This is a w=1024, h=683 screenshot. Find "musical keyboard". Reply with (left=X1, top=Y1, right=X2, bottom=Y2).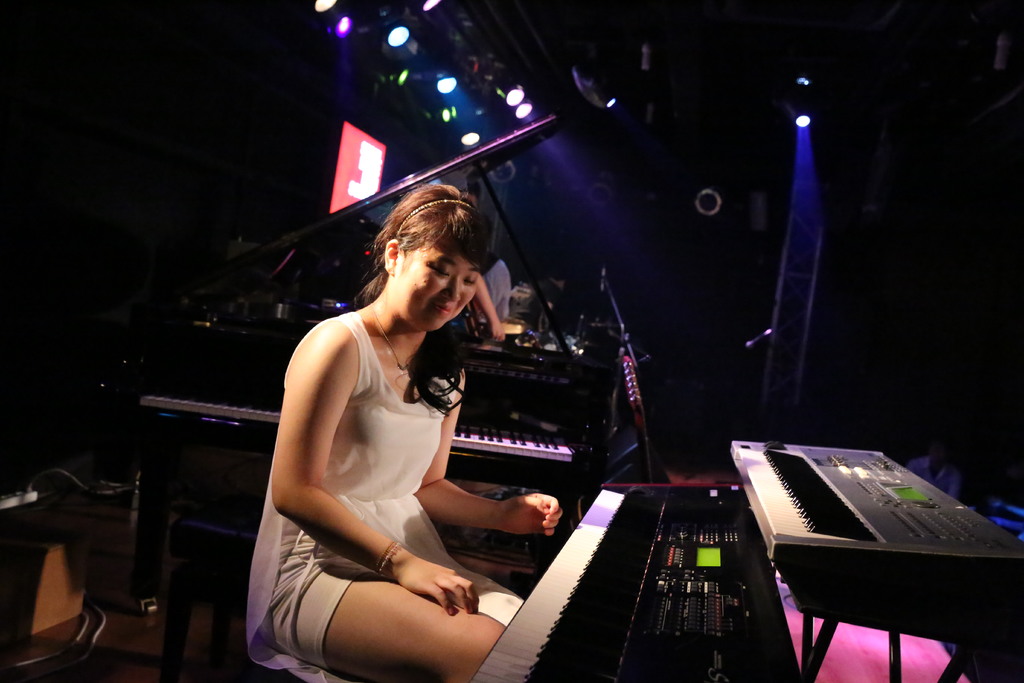
(left=731, top=454, right=1005, bottom=642).
